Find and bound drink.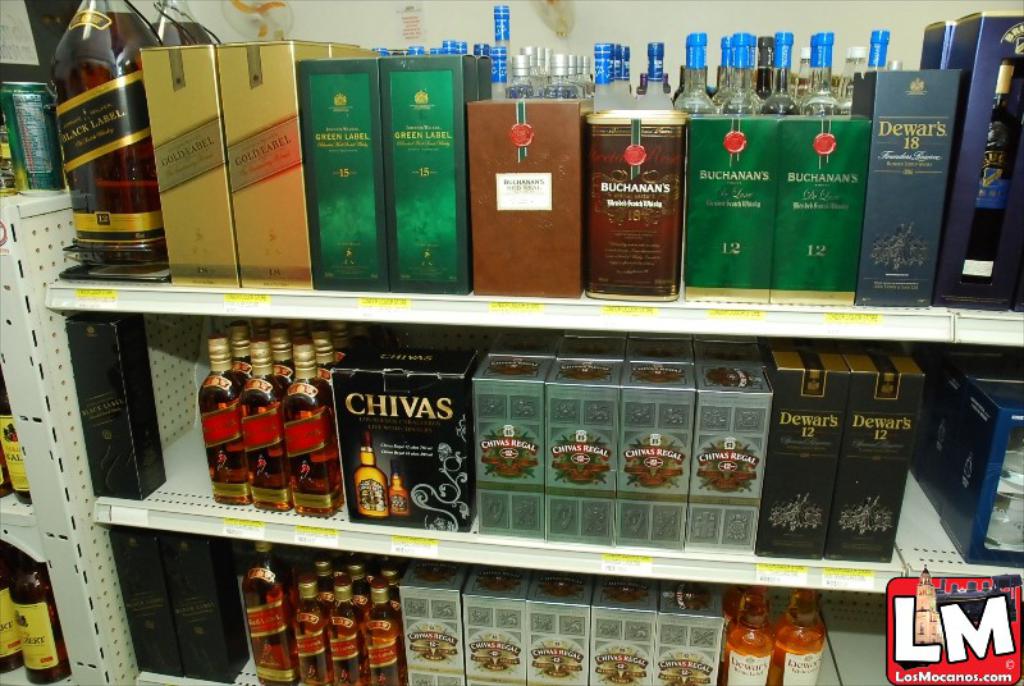
Bound: [left=724, top=585, right=774, bottom=685].
